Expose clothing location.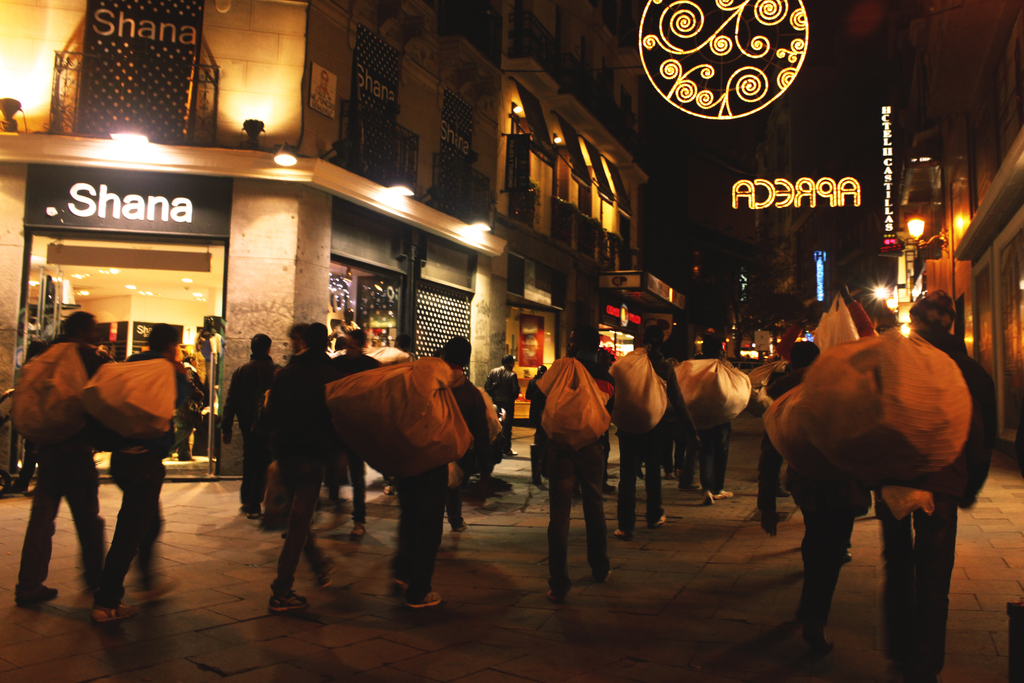
Exposed at select_region(225, 350, 276, 508).
